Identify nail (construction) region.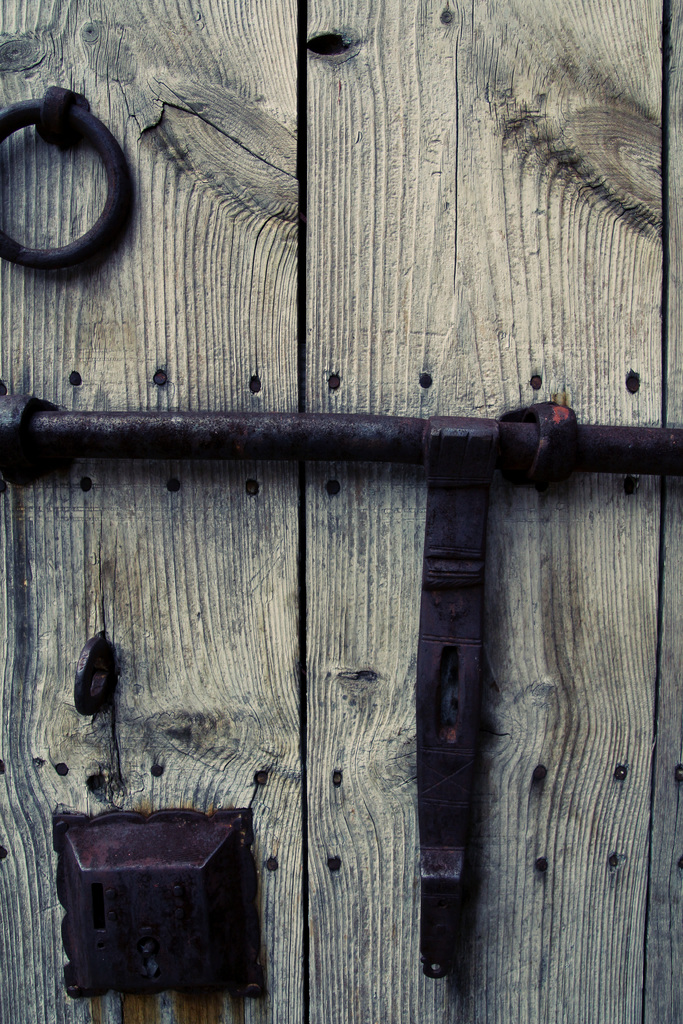
Region: [left=156, top=368, right=170, bottom=385].
